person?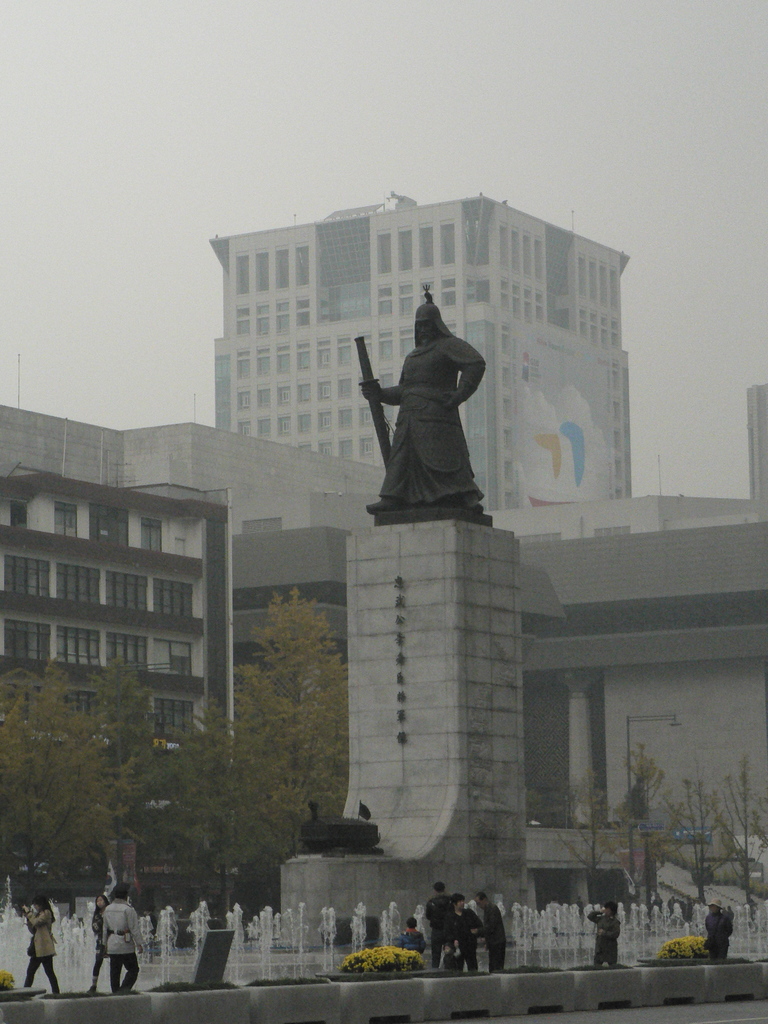
[left=436, top=940, right=460, bottom=970]
